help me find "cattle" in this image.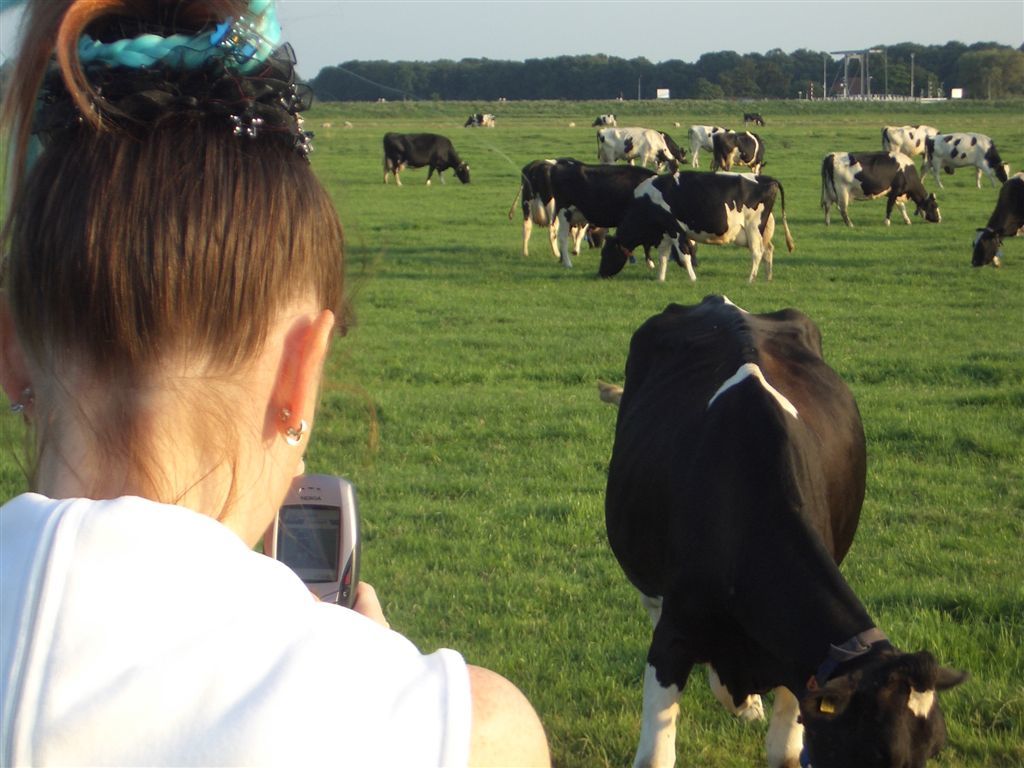
Found it: (x1=687, y1=122, x2=734, y2=168).
